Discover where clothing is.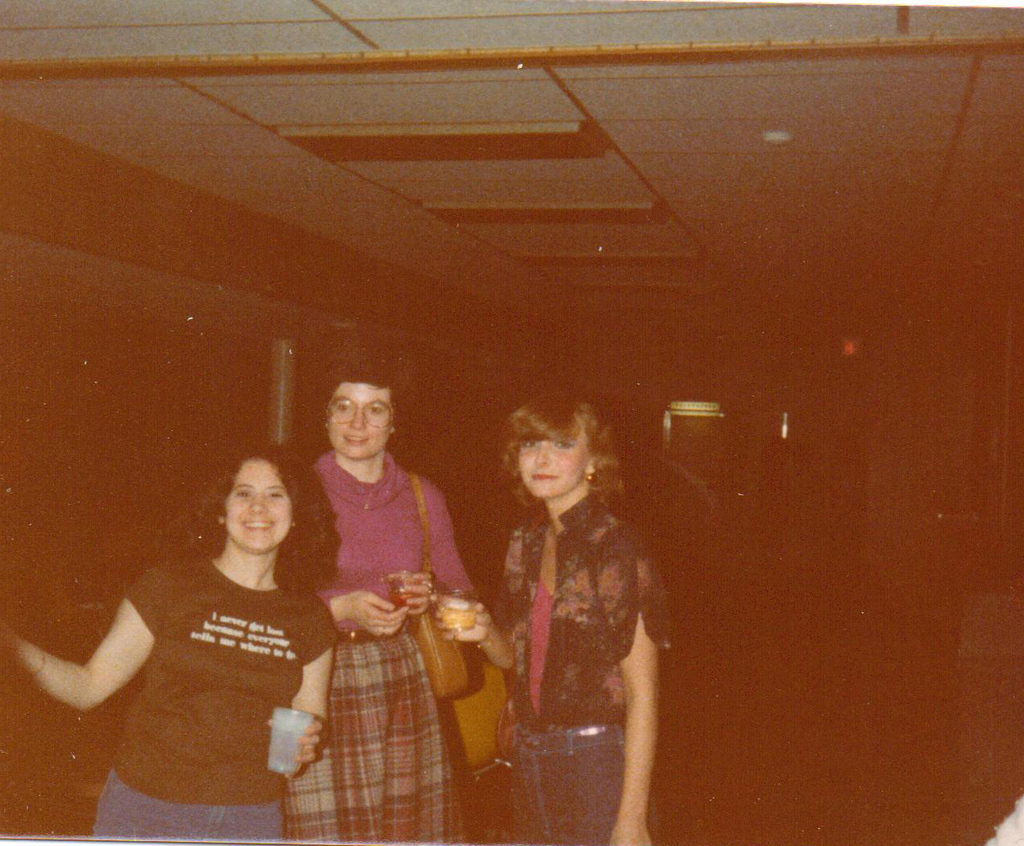
Discovered at [285, 451, 478, 844].
